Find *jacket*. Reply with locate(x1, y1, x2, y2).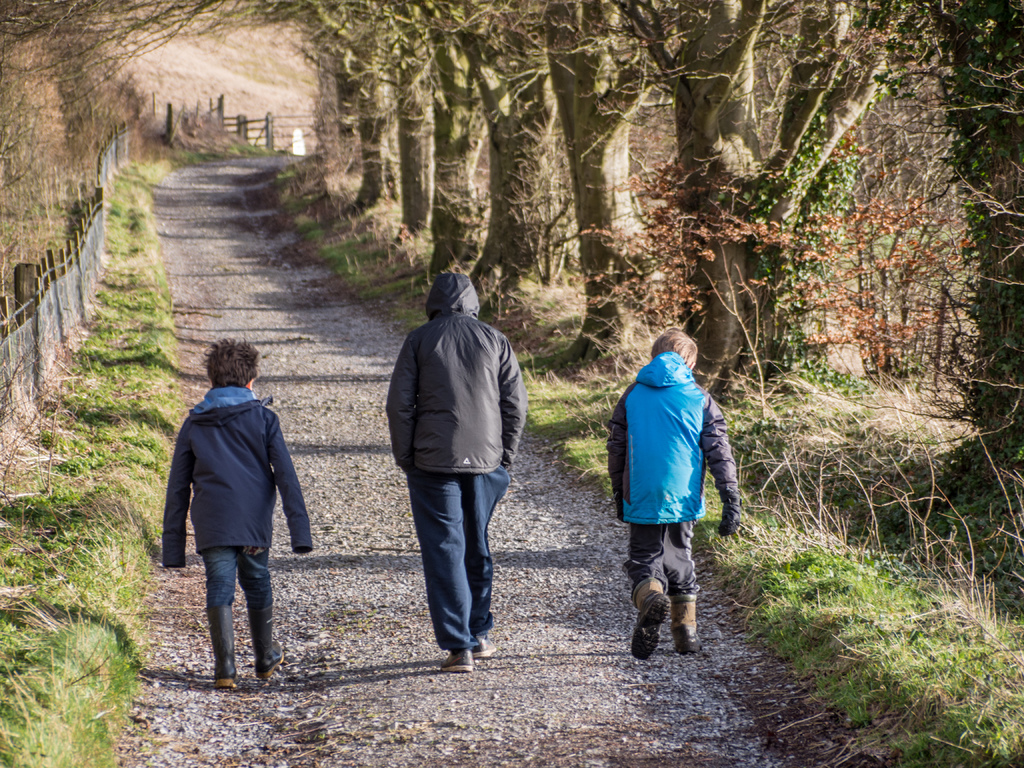
locate(381, 259, 520, 527).
